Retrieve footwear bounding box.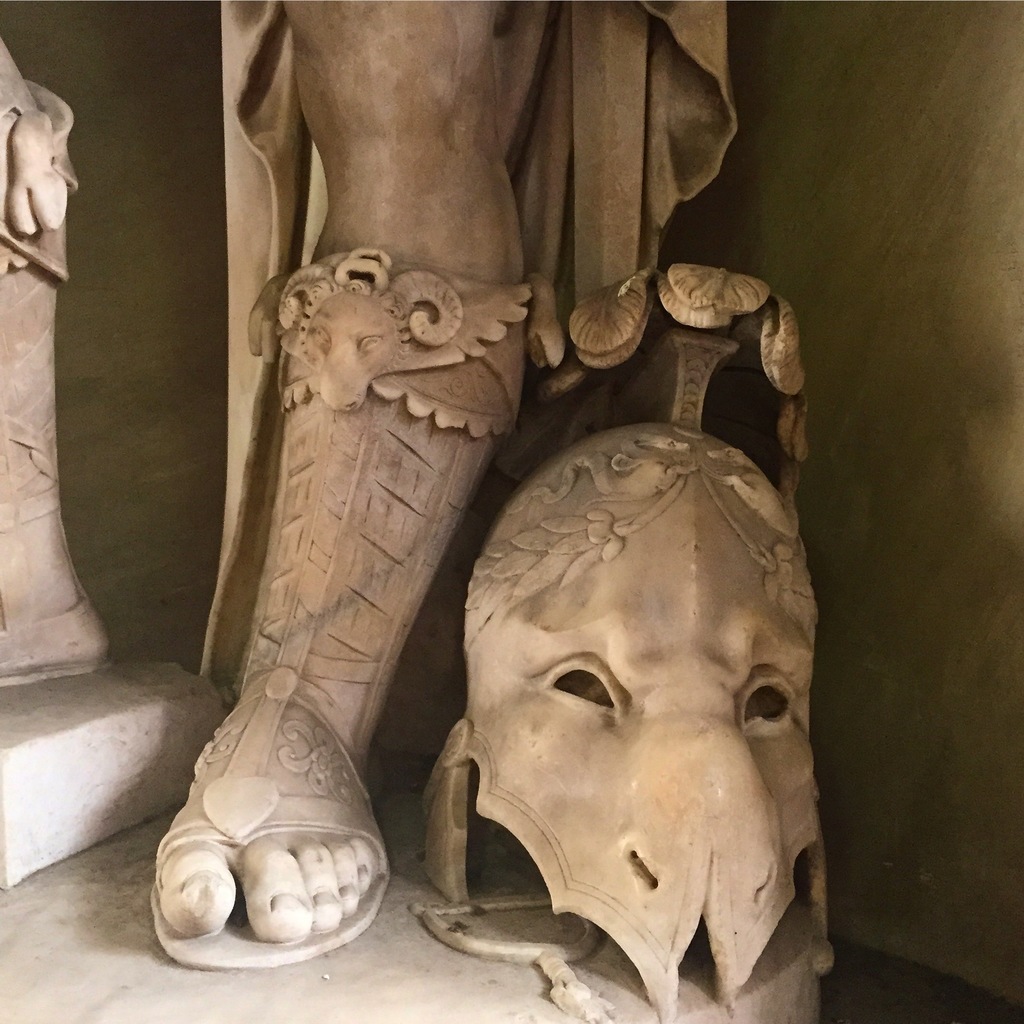
Bounding box: x1=159, y1=689, x2=392, y2=992.
